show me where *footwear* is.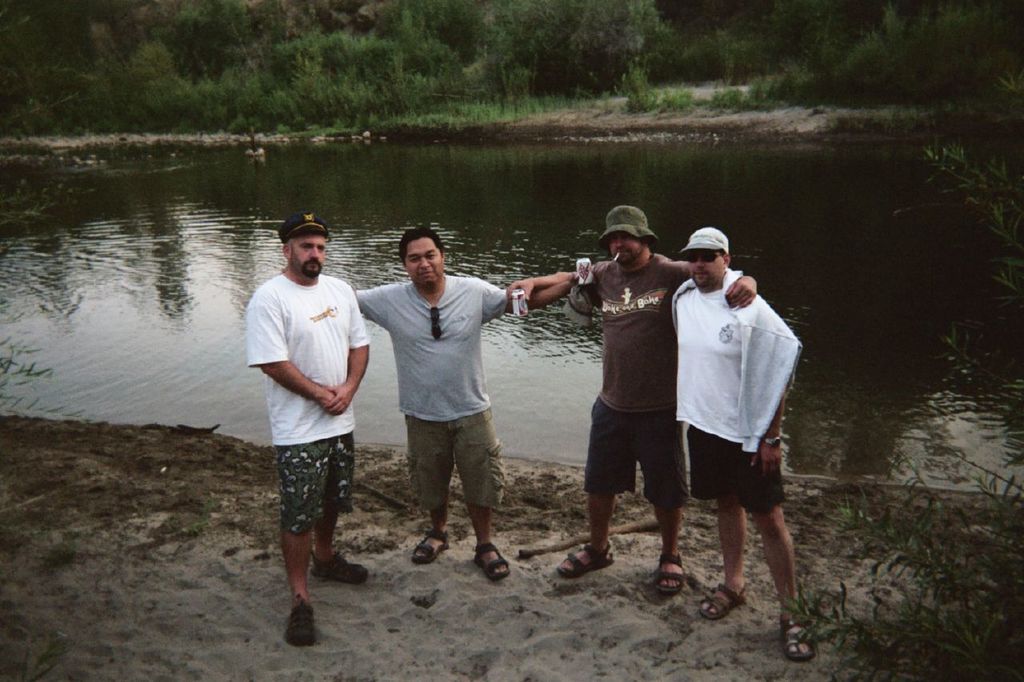
*footwear* is at bbox=[284, 593, 318, 651].
